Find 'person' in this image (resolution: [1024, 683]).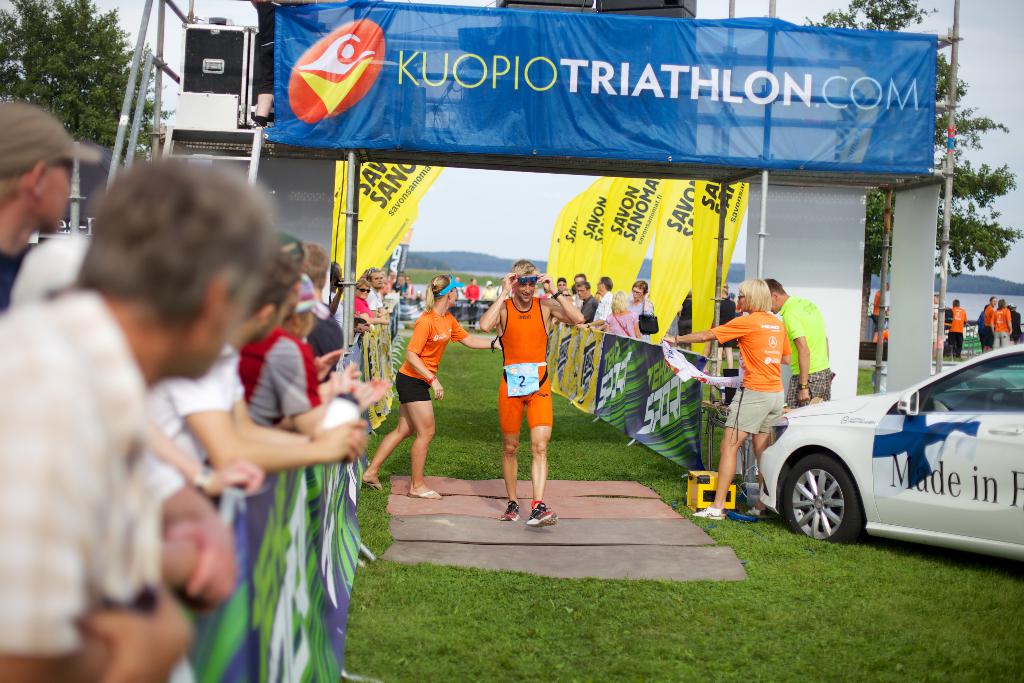
490,247,570,533.
